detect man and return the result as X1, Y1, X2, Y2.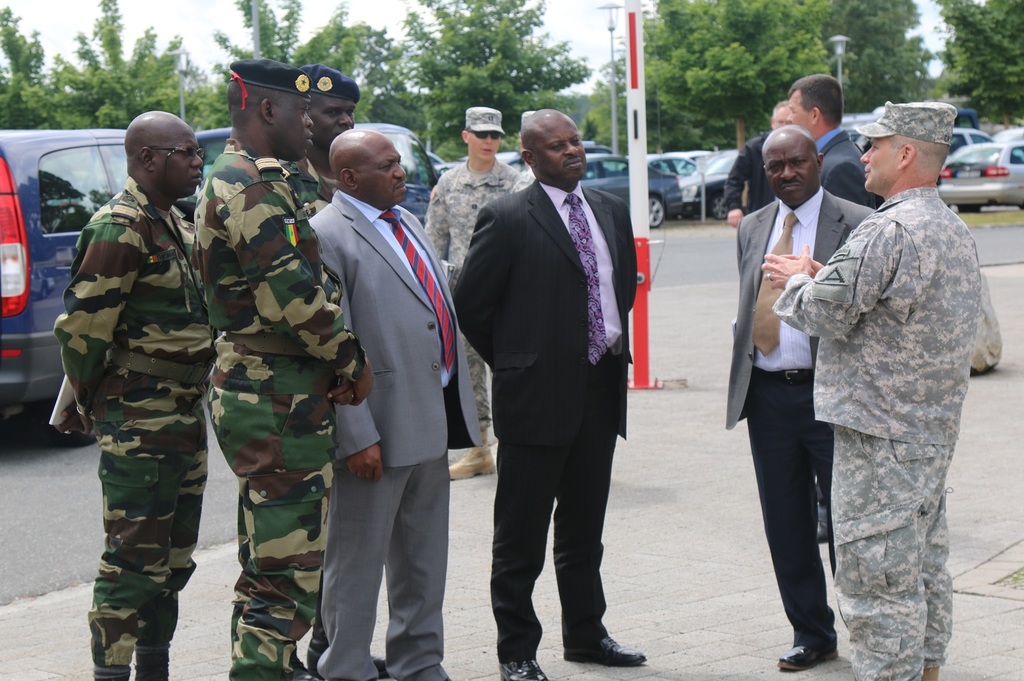
785, 71, 885, 209.
